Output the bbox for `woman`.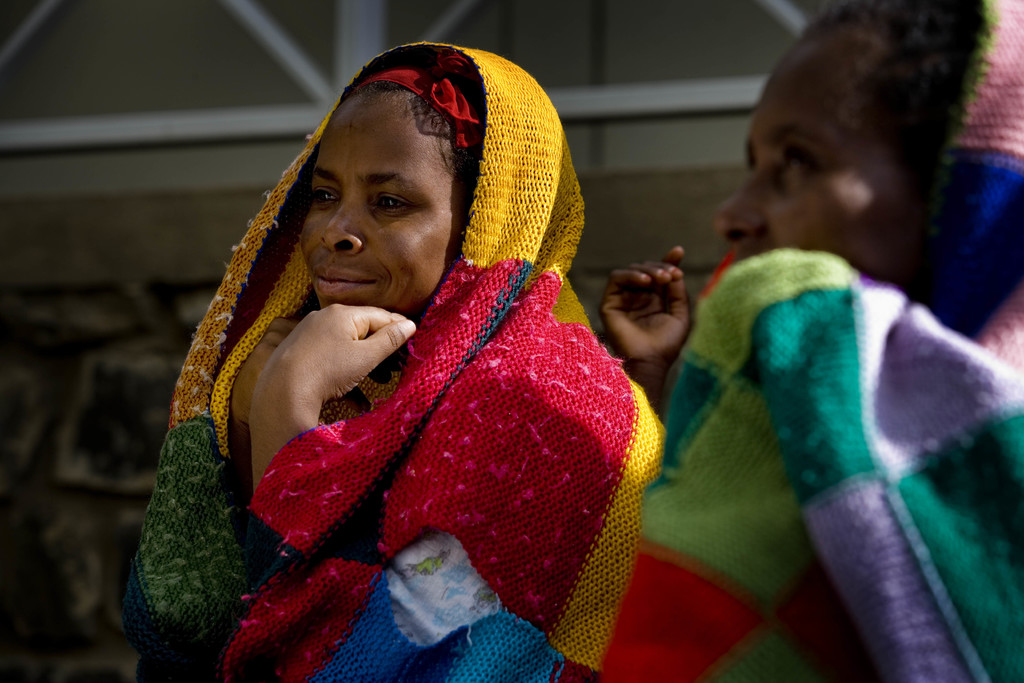
<box>120,39,668,682</box>.
